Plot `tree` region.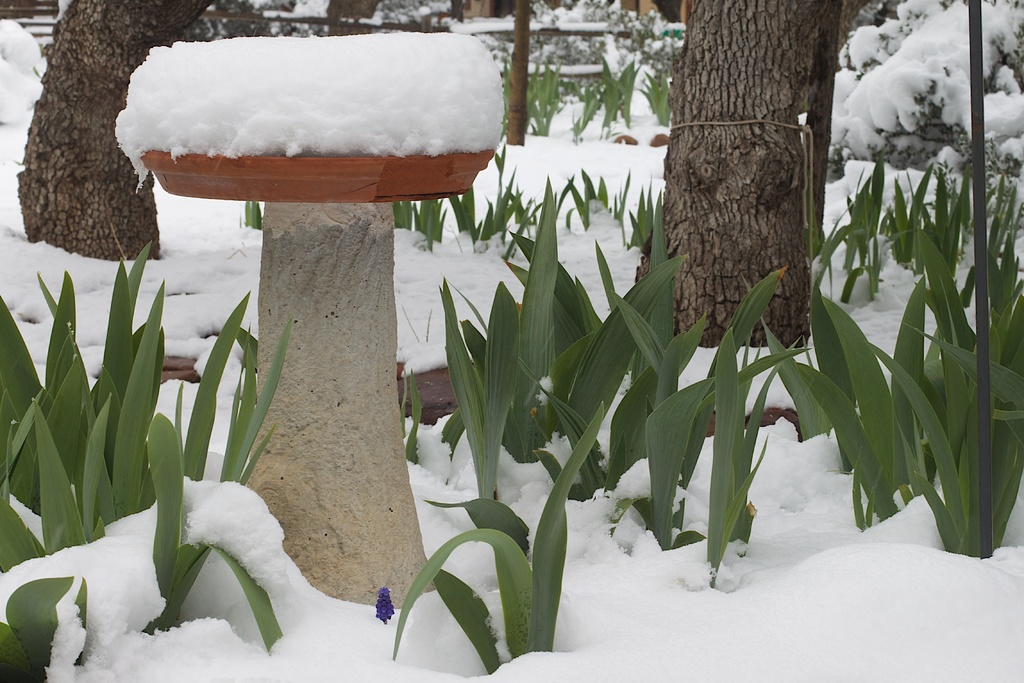
Plotted at rect(517, 0, 532, 147).
